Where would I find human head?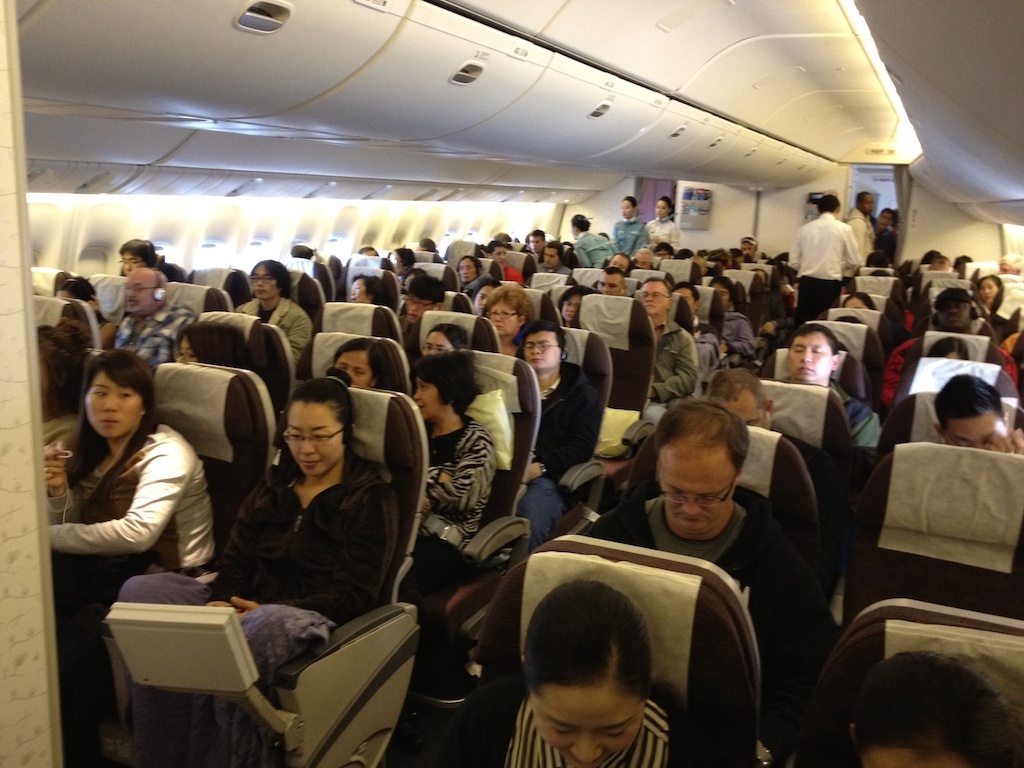
At x1=572 y1=212 x2=589 y2=237.
